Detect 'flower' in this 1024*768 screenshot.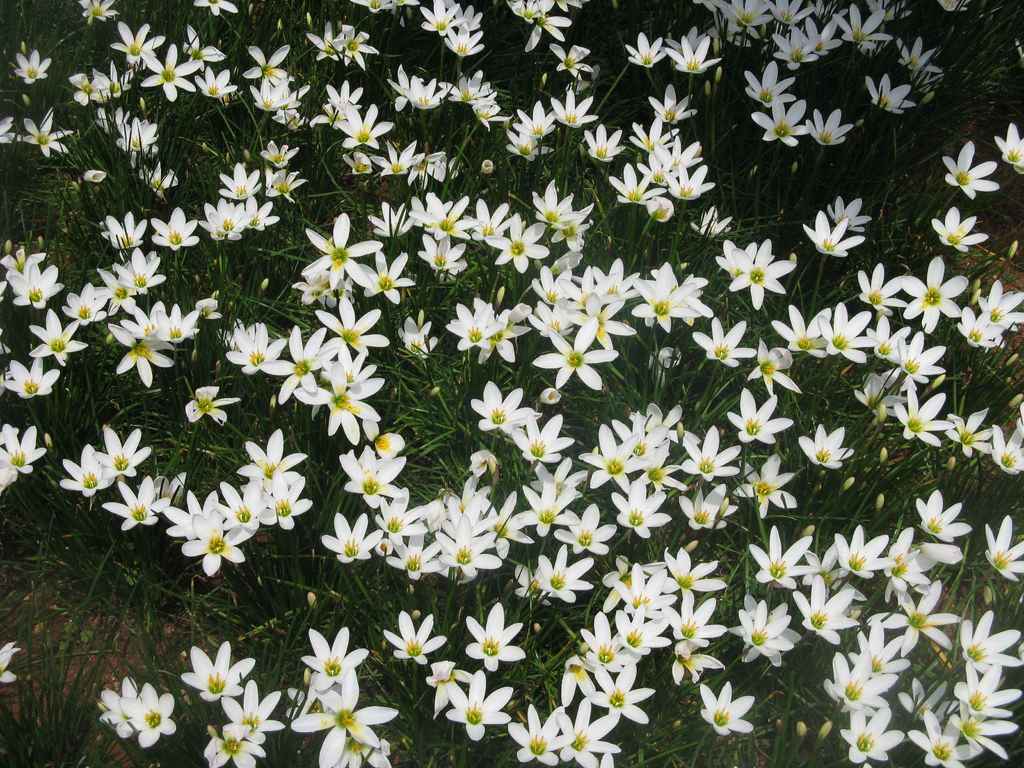
Detection: bbox=[552, 692, 621, 767].
